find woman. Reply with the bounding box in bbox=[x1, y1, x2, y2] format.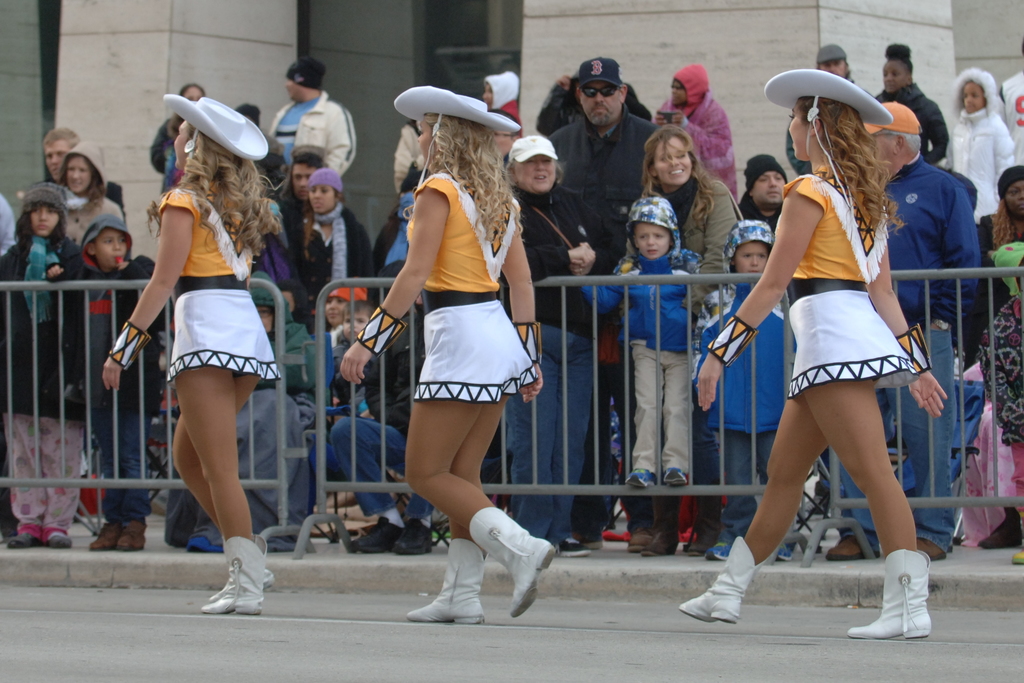
bbox=[964, 165, 1023, 368].
